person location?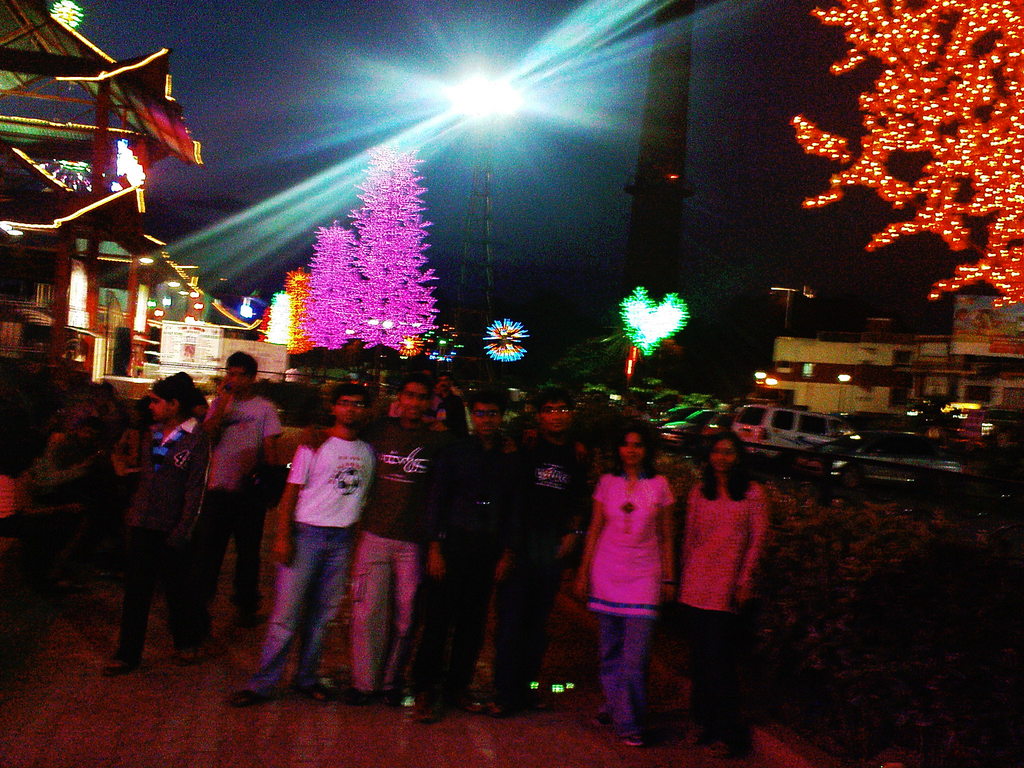
pyautogui.locateOnScreen(98, 378, 217, 680)
